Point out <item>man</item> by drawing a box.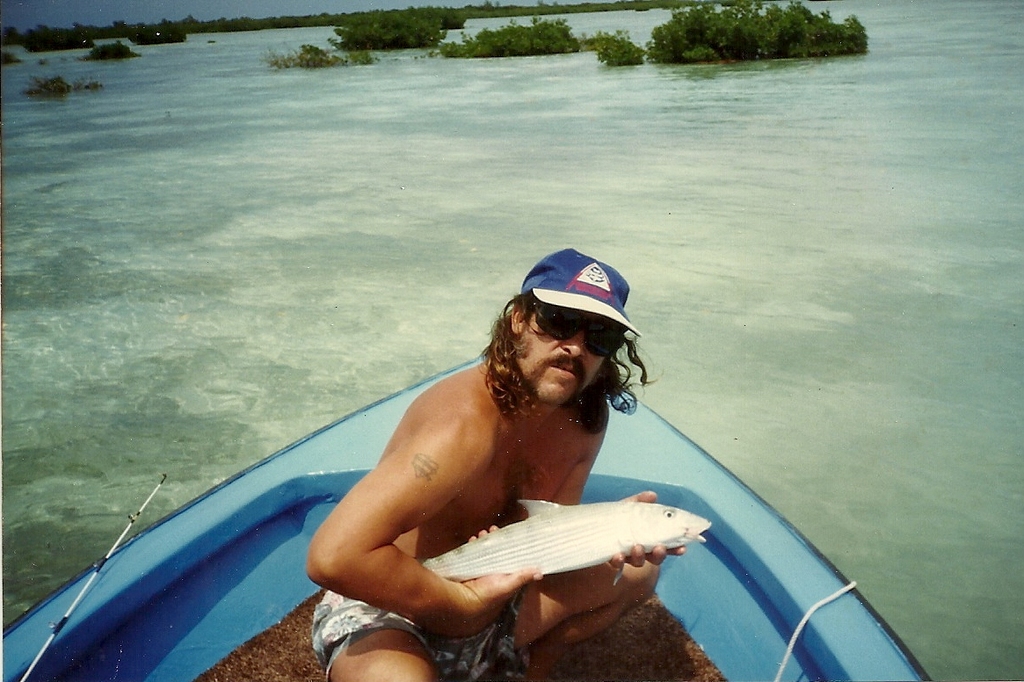
287 276 682 660.
